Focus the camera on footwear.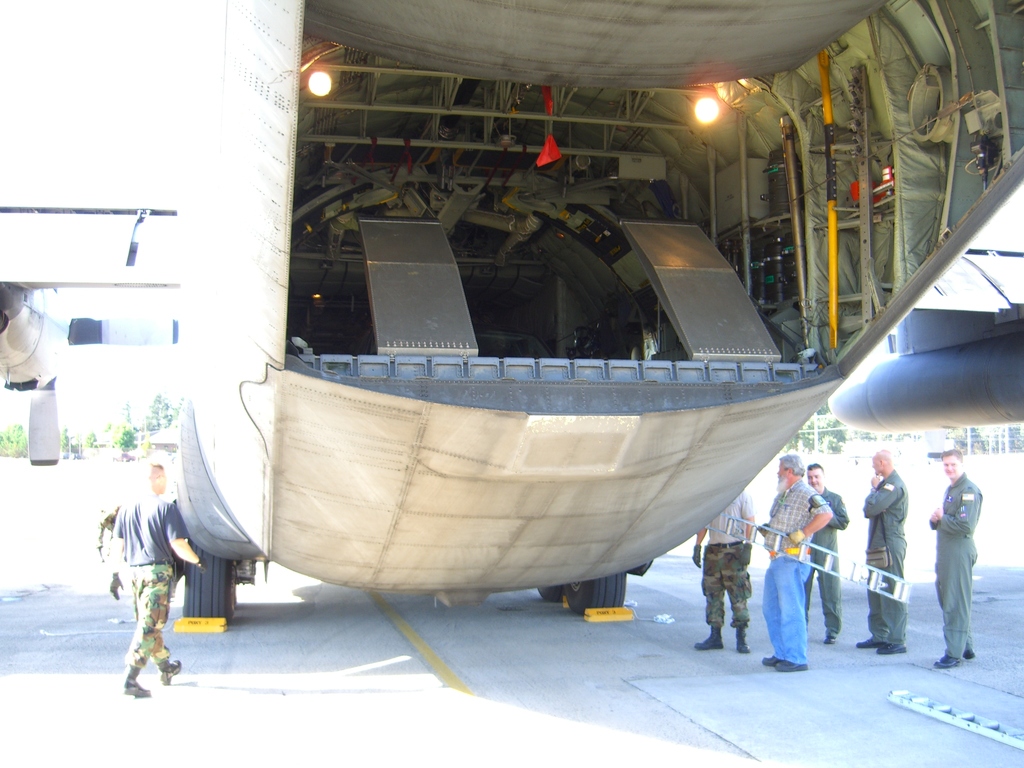
Focus region: 962 650 976 659.
